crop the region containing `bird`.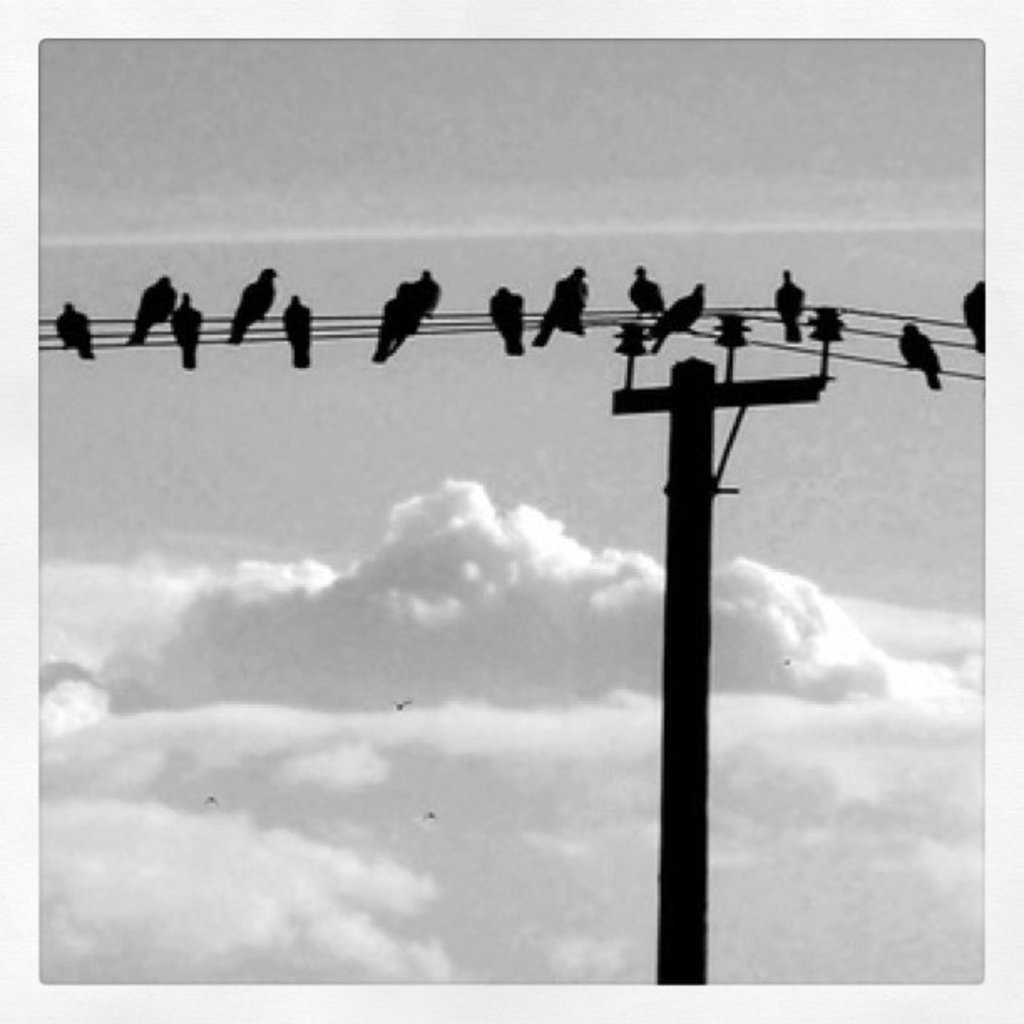
Crop region: 632 261 664 326.
